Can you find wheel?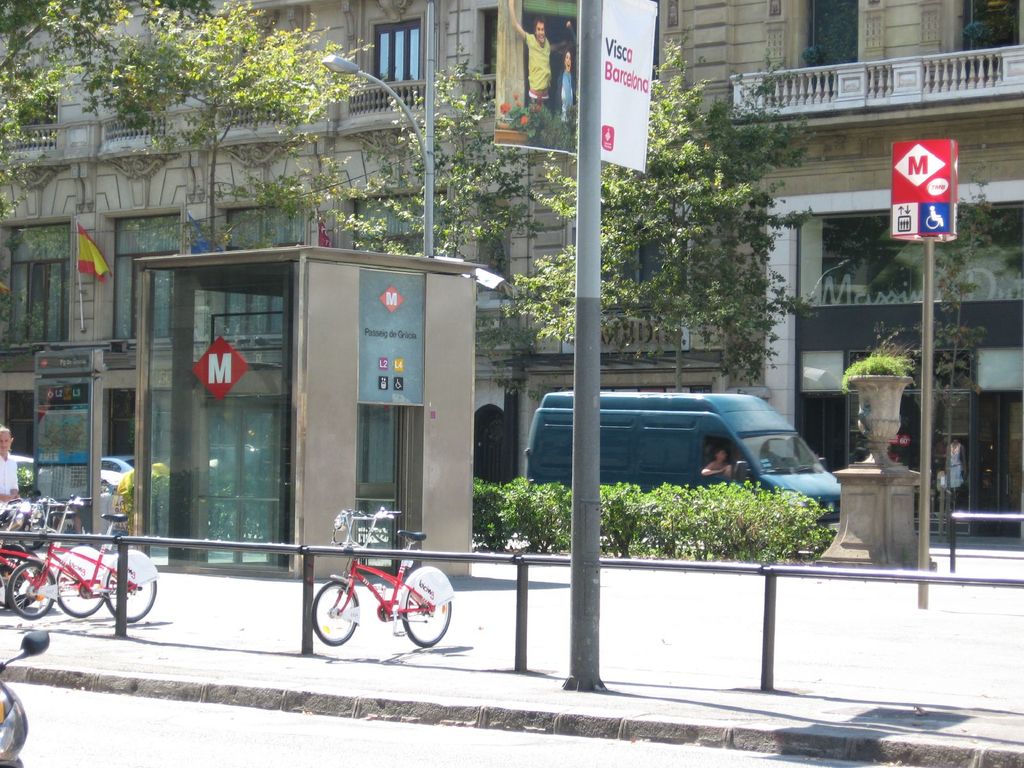
Yes, bounding box: 310, 582, 355, 643.
